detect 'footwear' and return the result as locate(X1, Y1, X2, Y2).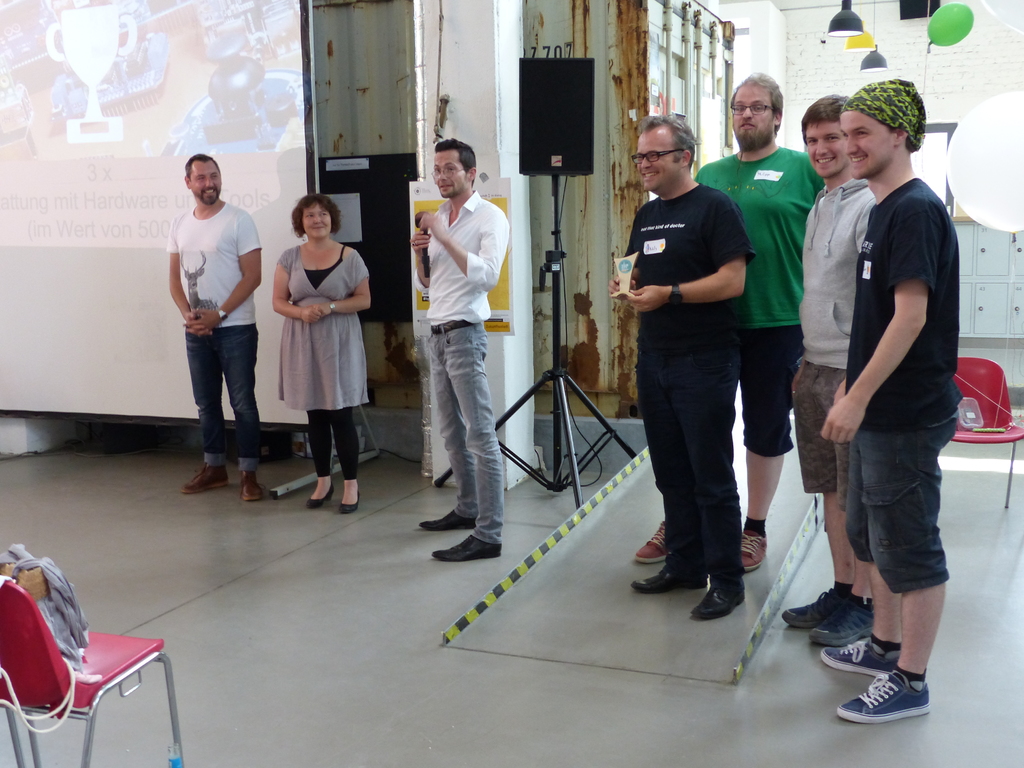
locate(817, 638, 902, 675).
